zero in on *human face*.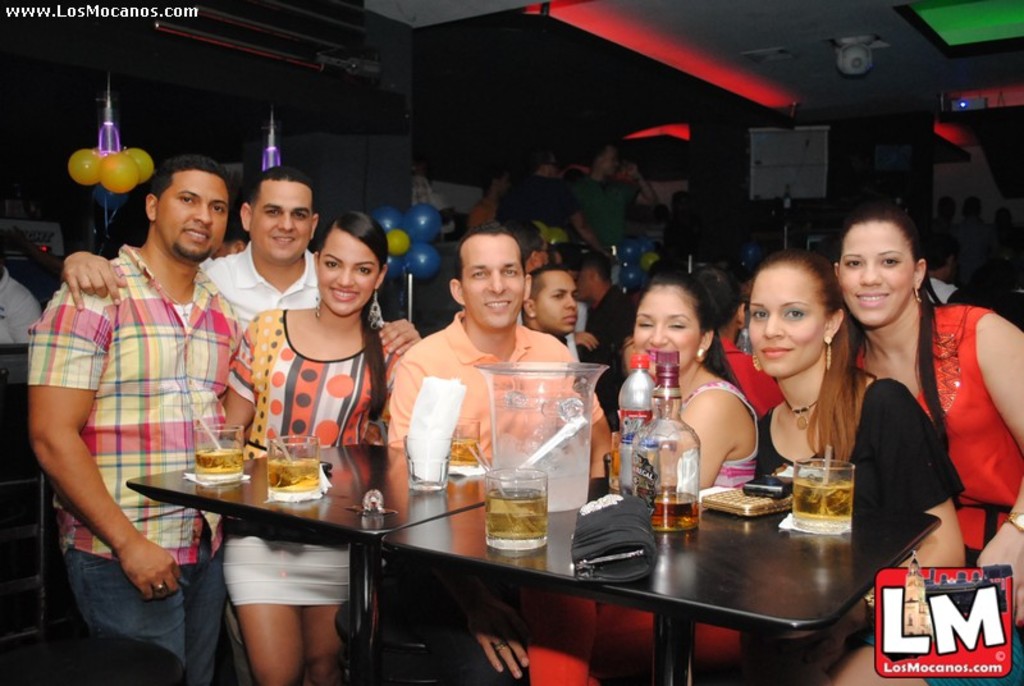
Zeroed in: 554, 248, 564, 265.
